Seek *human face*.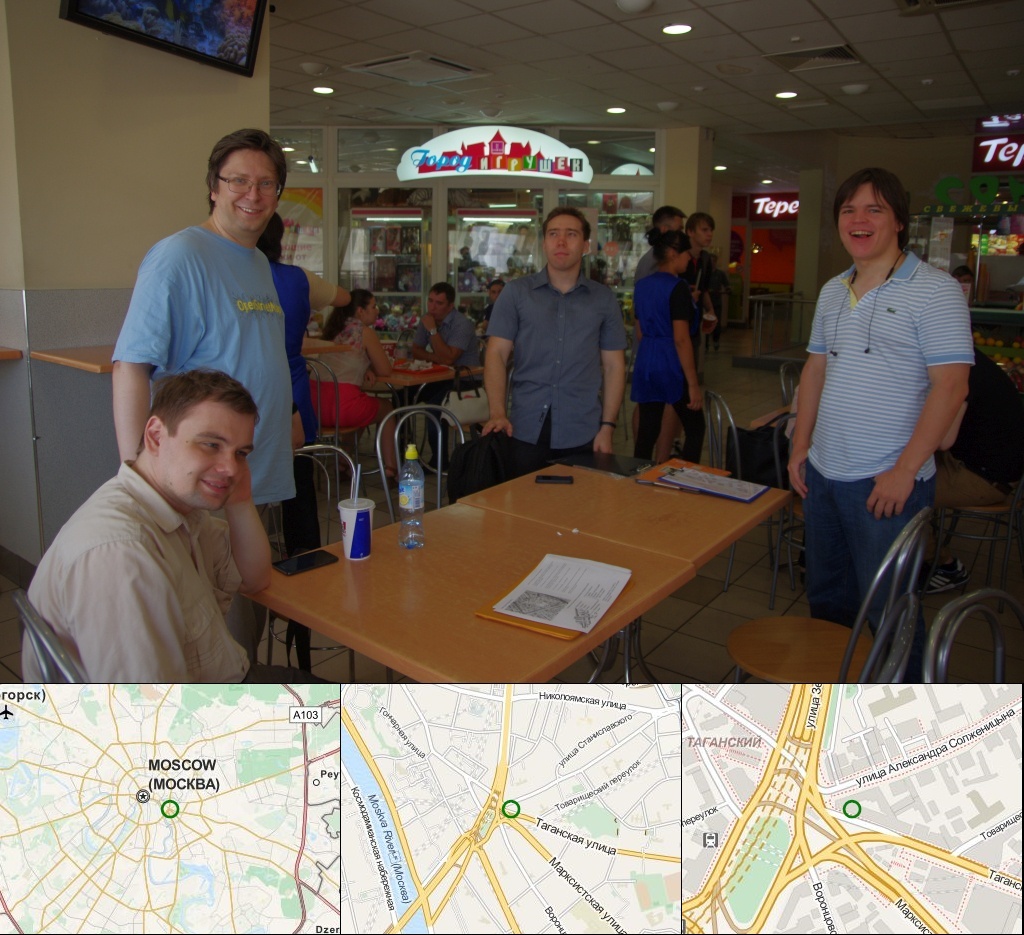
[left=692, top=222, right=718, bottom=250].
